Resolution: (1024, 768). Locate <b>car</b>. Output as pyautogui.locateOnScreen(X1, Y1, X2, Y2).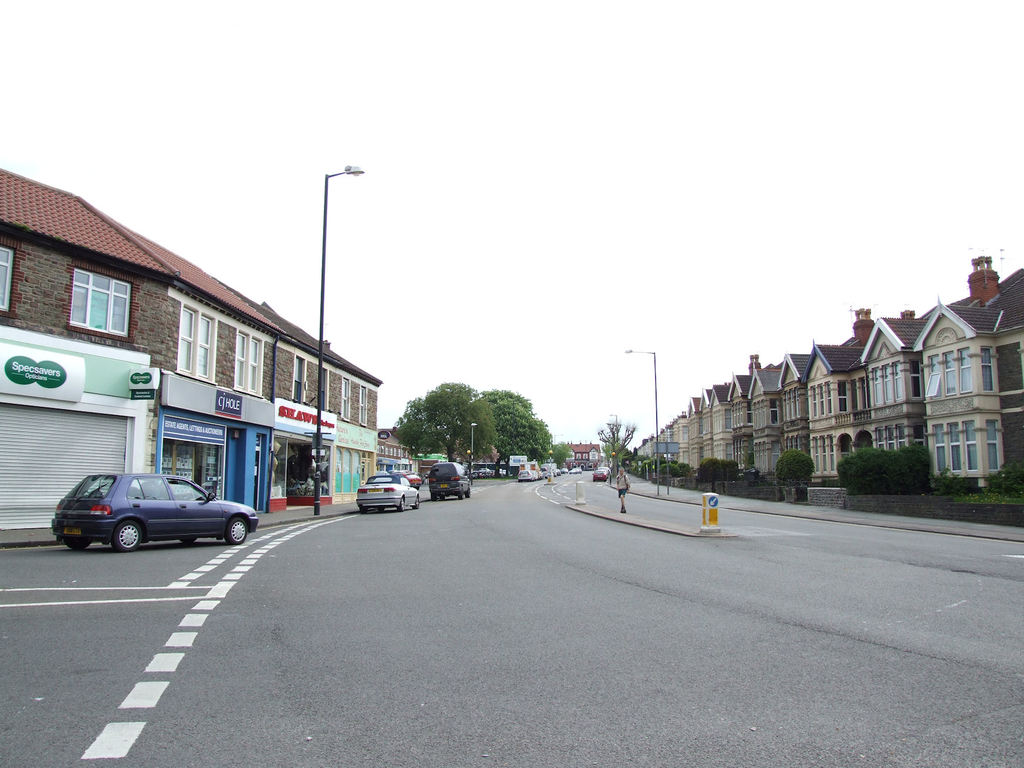
pyautogui.locateOnScreen(51, 477, 261, 556).
